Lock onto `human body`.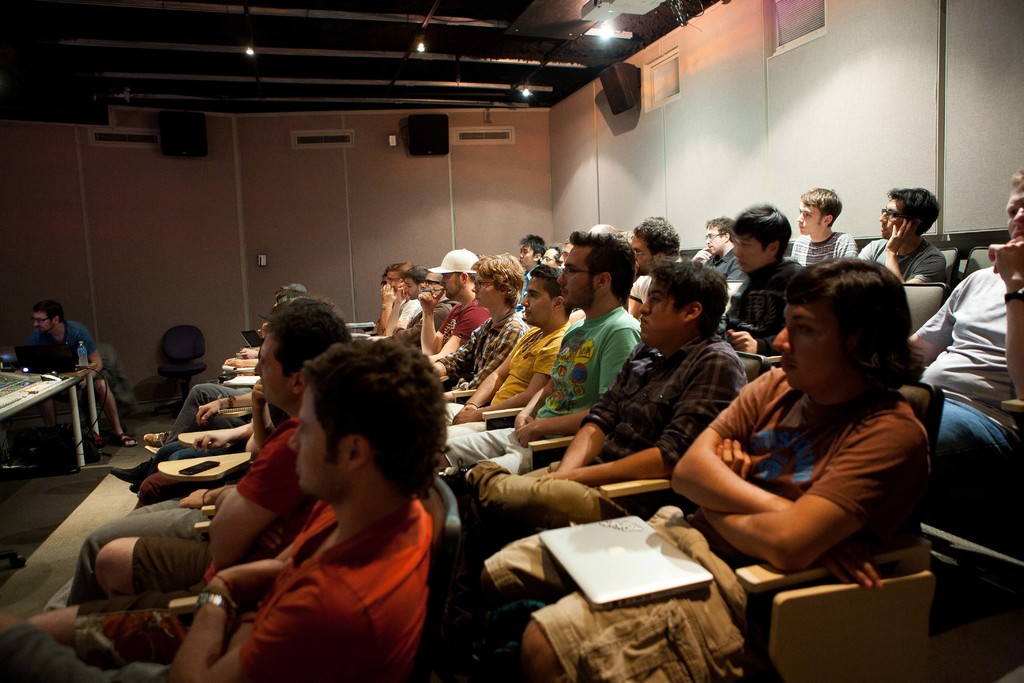
Locked: 461:393:911:682.
